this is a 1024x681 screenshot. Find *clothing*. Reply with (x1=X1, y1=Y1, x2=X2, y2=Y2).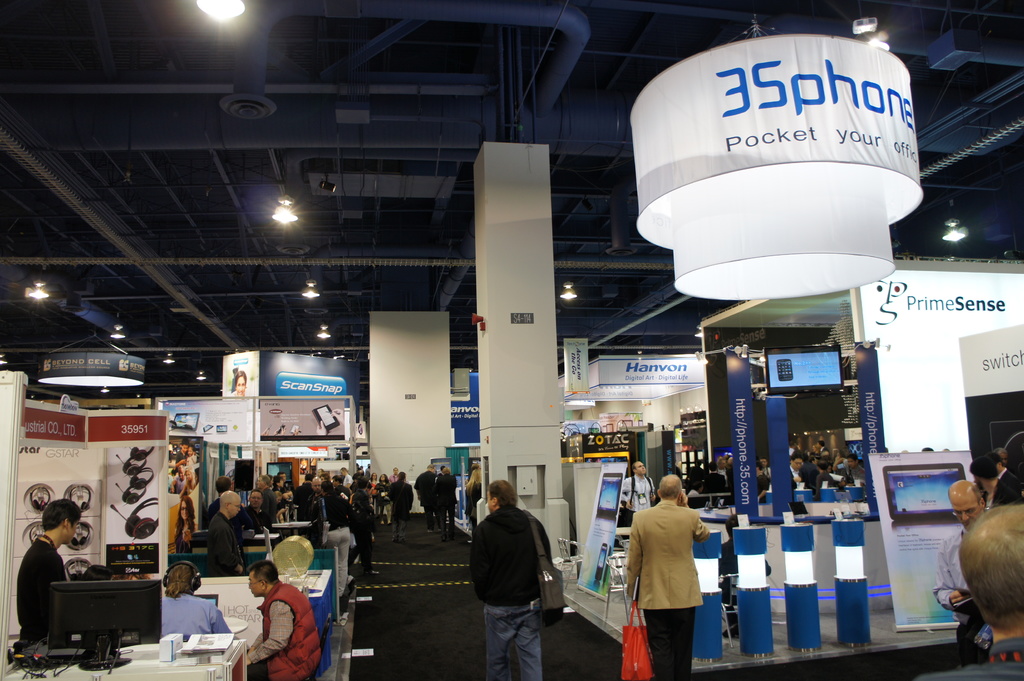
(x1=797, y1=456, x2=806, y2=487).
